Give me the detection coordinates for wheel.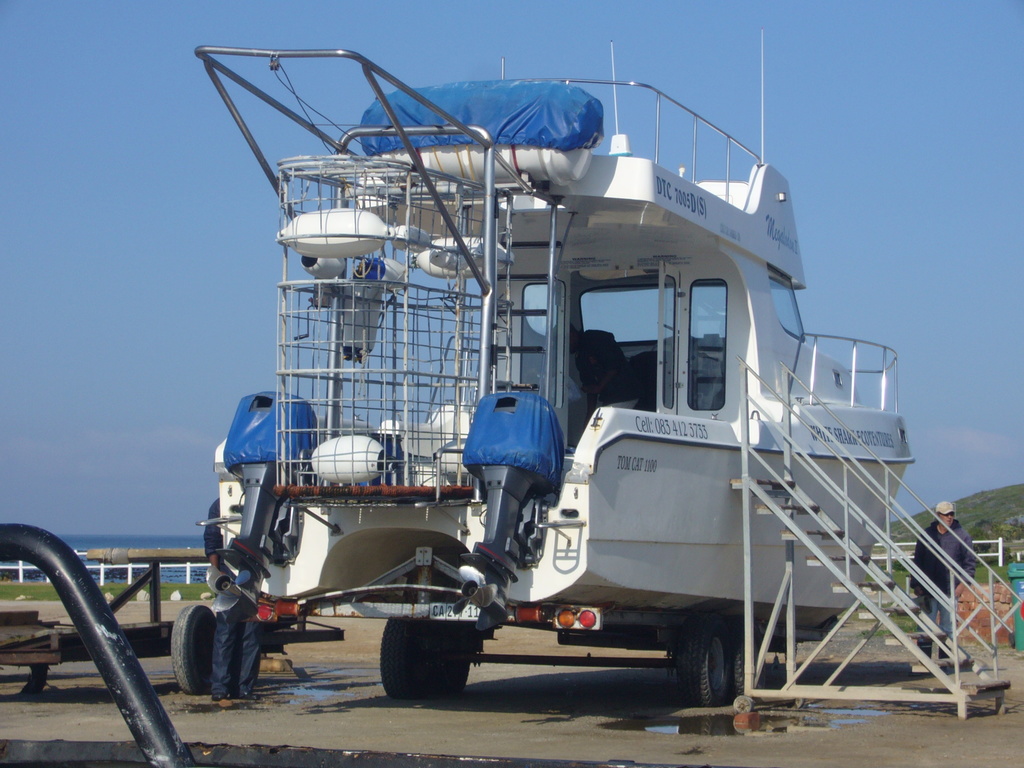
select_region(677, 610, 733, 709).
